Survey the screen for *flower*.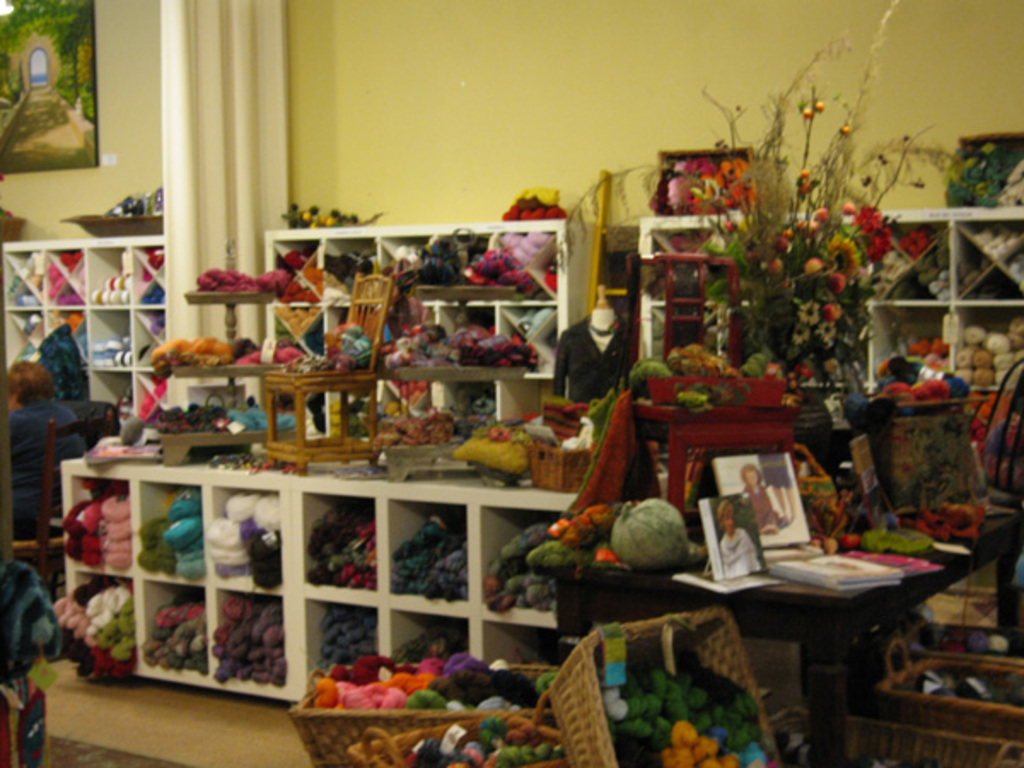
Survey found: <region>804, 256, 826, 271</region>.
